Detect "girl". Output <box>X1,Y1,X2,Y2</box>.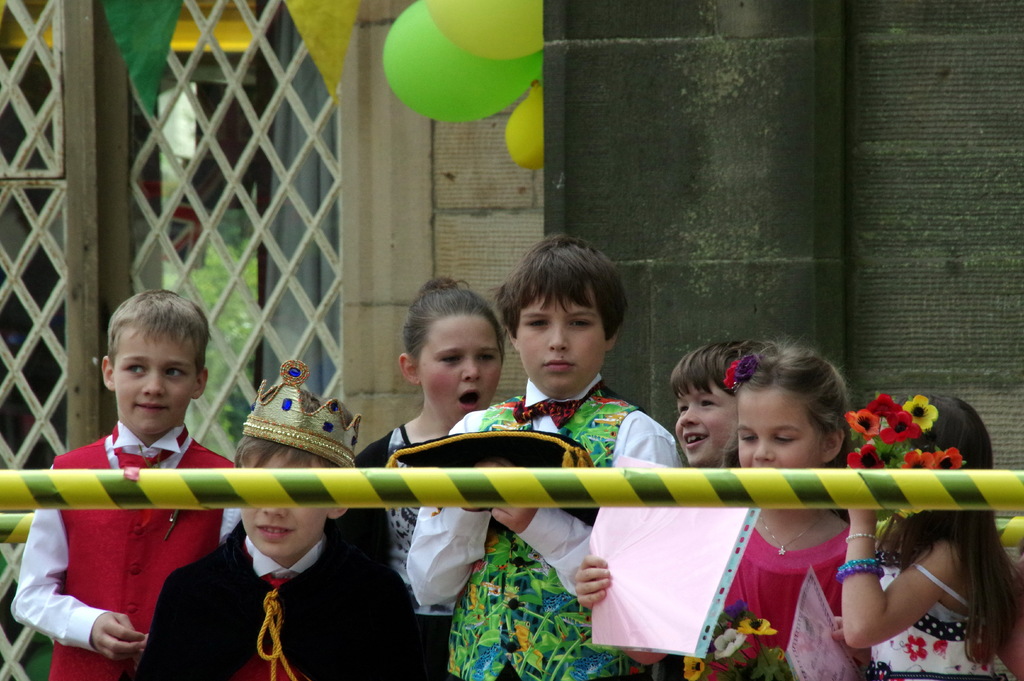
<box>355,272,509,680</box>.
